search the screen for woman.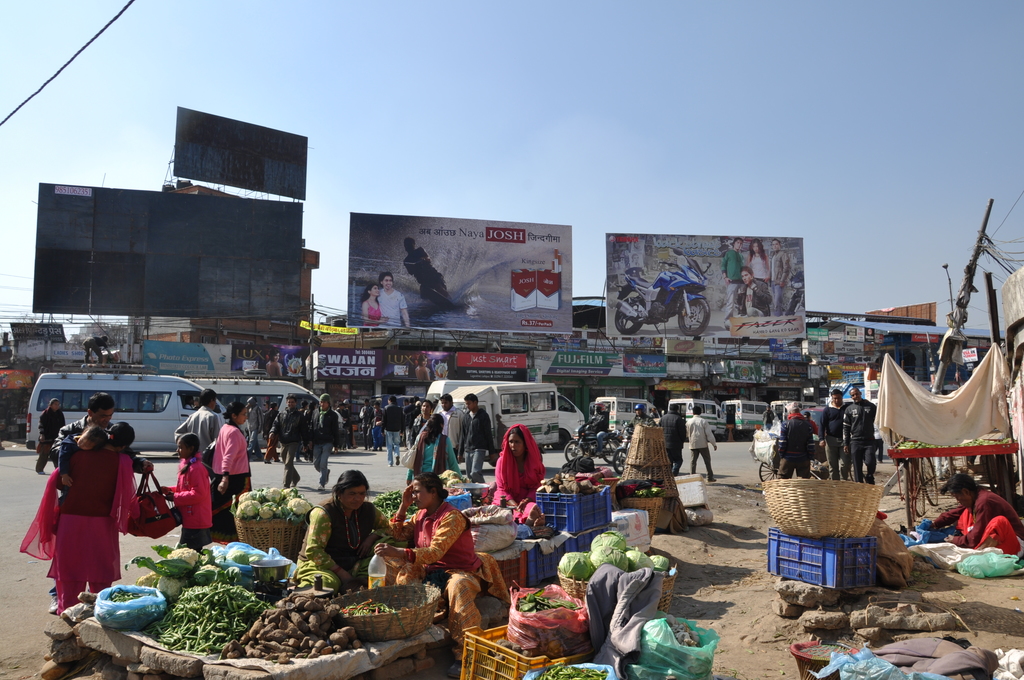
Found at l=401, t=408, r=463, b=492.
